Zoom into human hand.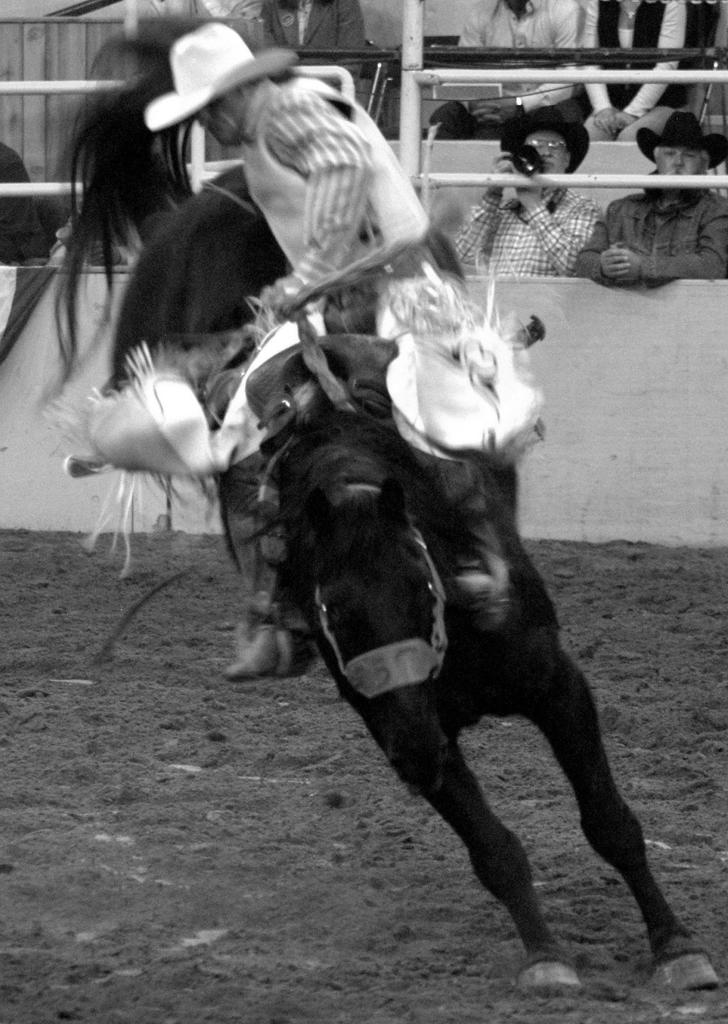
Zoom target: box=[475, 95, 522, 126].
